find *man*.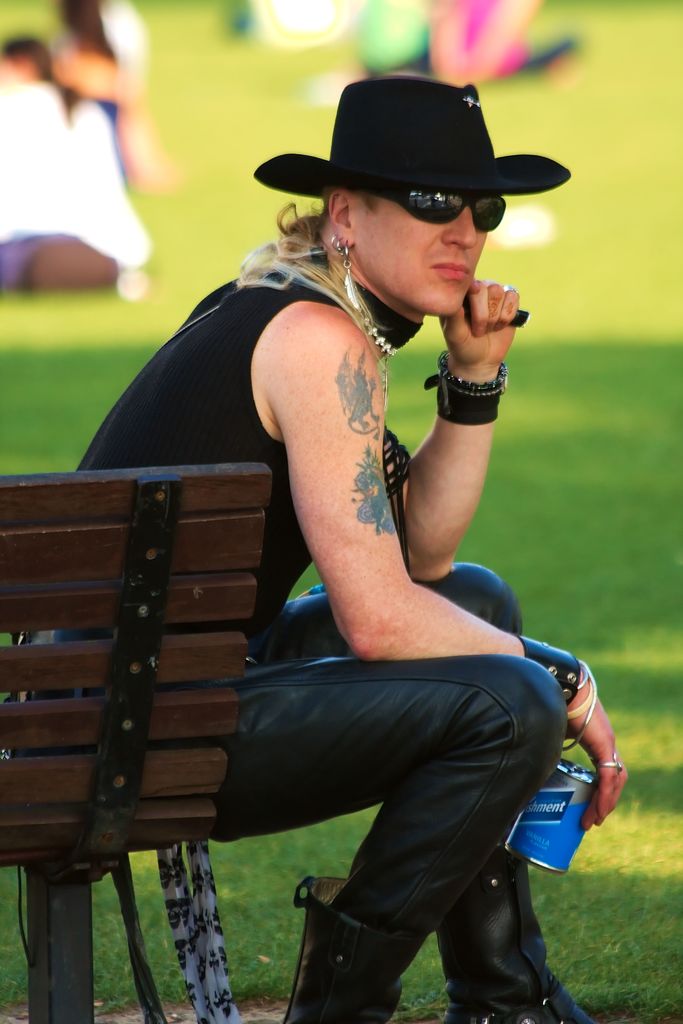
19,74,632,1023.
